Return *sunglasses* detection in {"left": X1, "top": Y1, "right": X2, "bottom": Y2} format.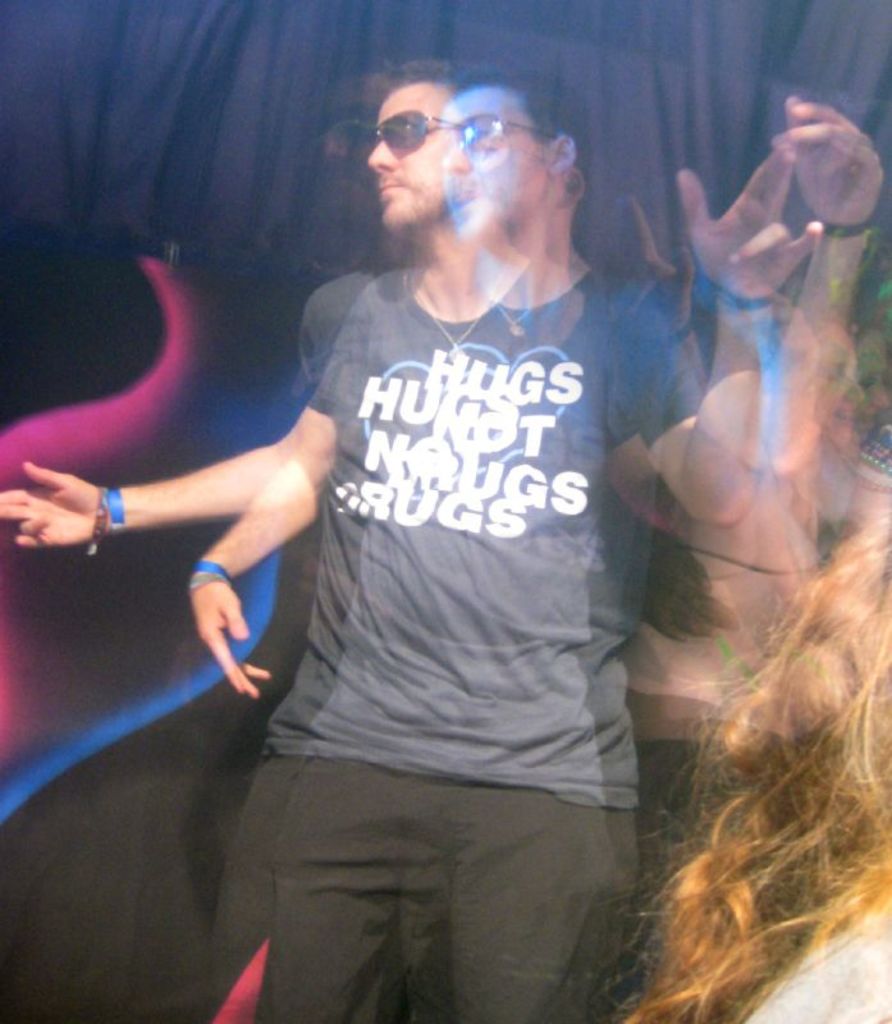
{"left": 363, "top": 110, "right": 471, "bottom": 150}.
